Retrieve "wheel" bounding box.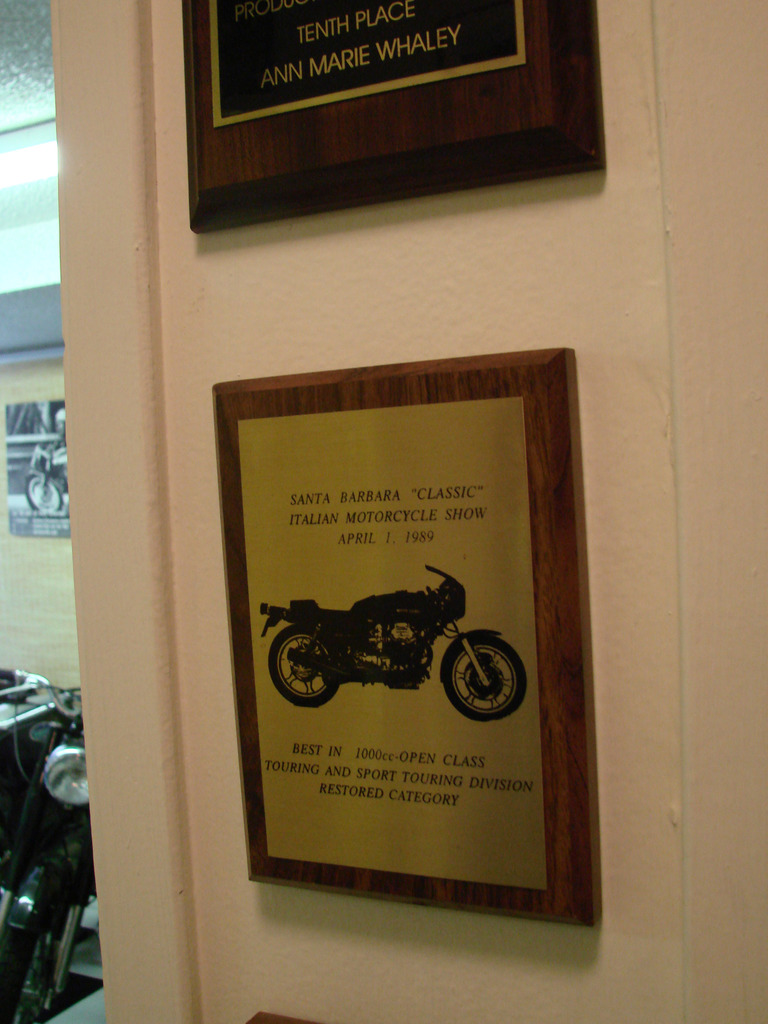
Bounding box: Rect(439, 634, 528, 717).
